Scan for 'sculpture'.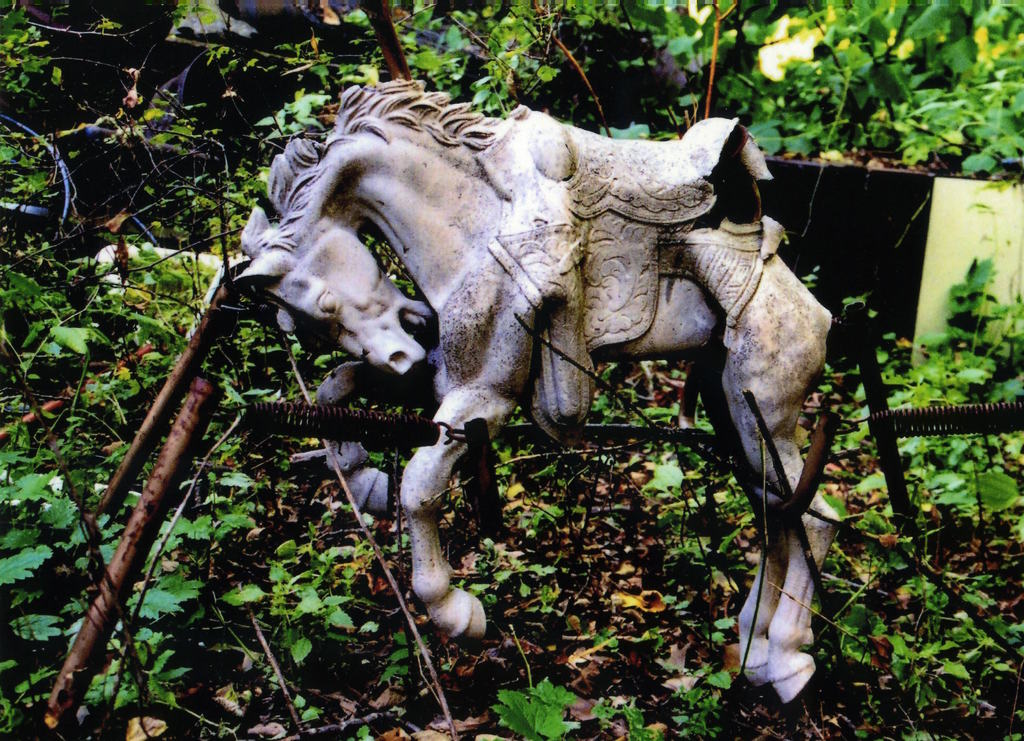
Scan result: (216, 103, 860, 687).
